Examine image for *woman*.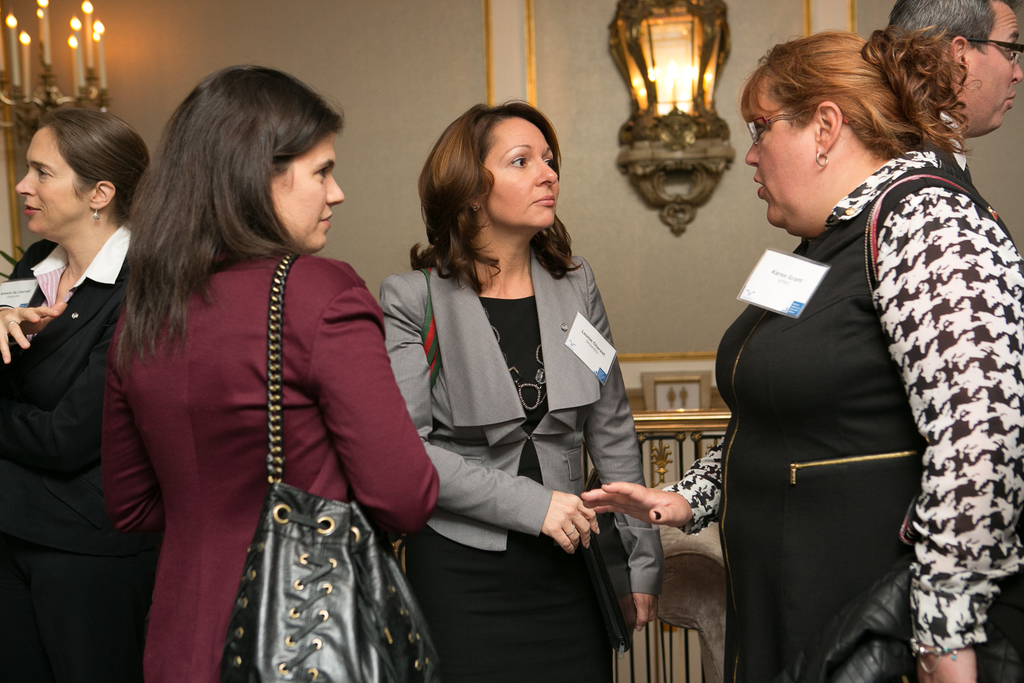
Examination result: bbox=[579, 26, 1023, 682].
